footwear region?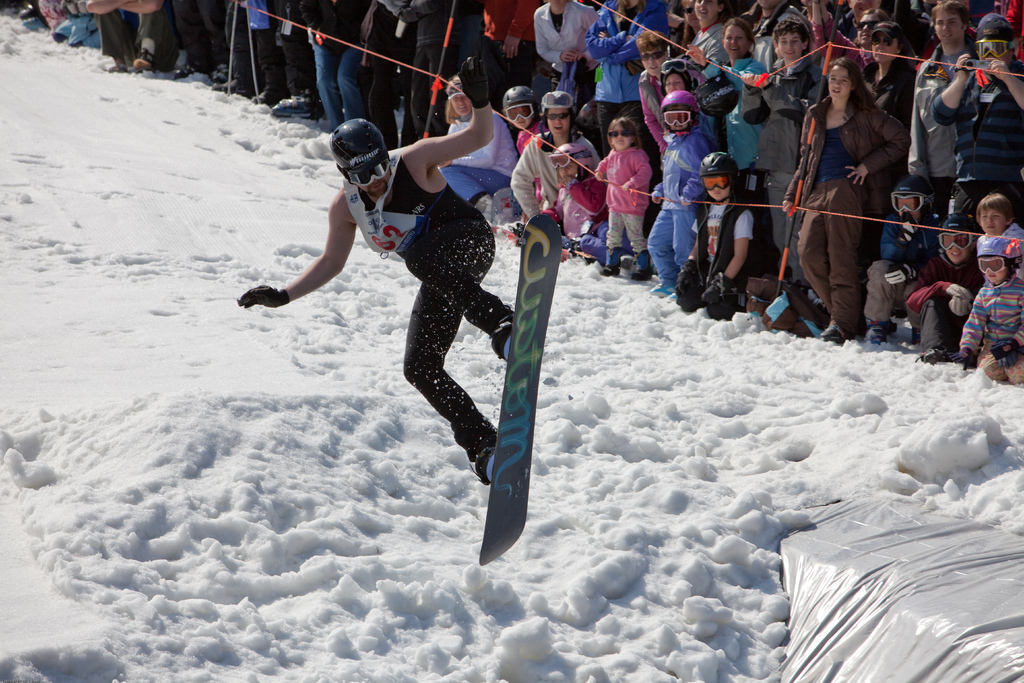
bbox(249, 91, 280, 106)
